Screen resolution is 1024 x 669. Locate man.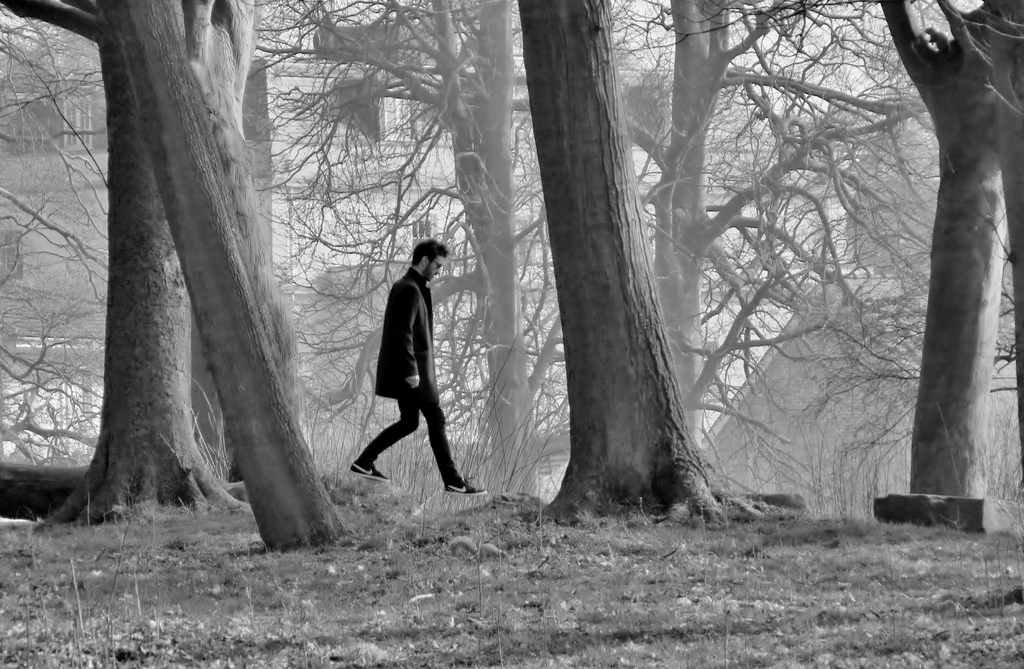
l=346, t=236, r=489, b=500.
